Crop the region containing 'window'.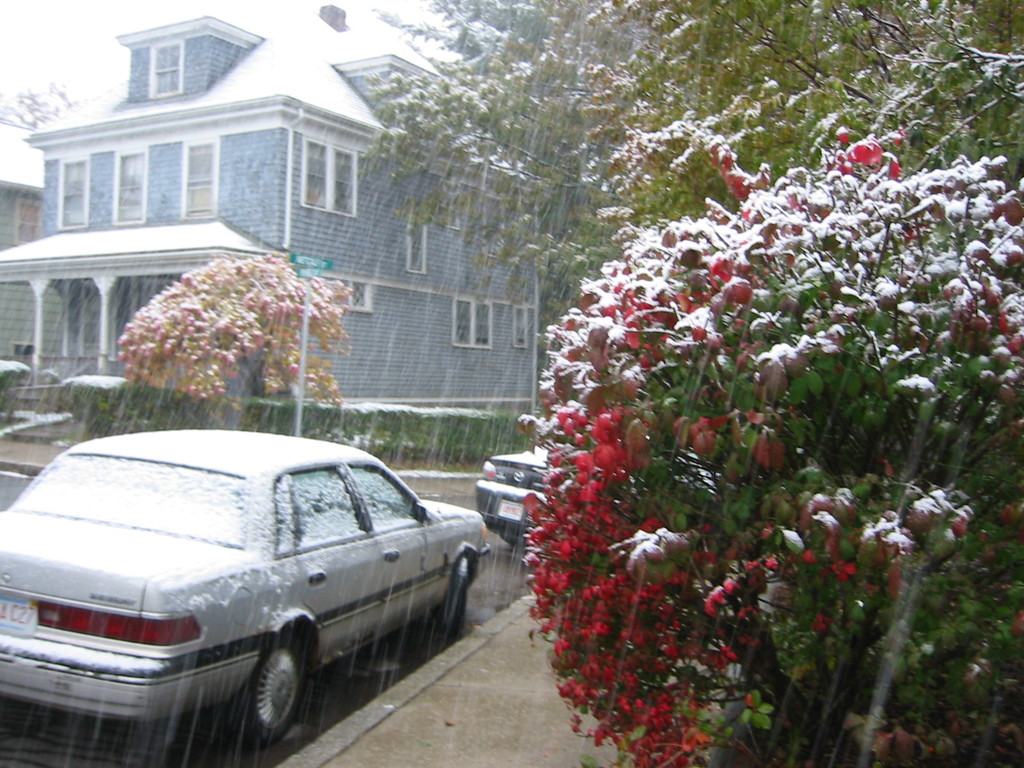
Crop region: [x1=406, y1=219, x2=432, y2=280].
